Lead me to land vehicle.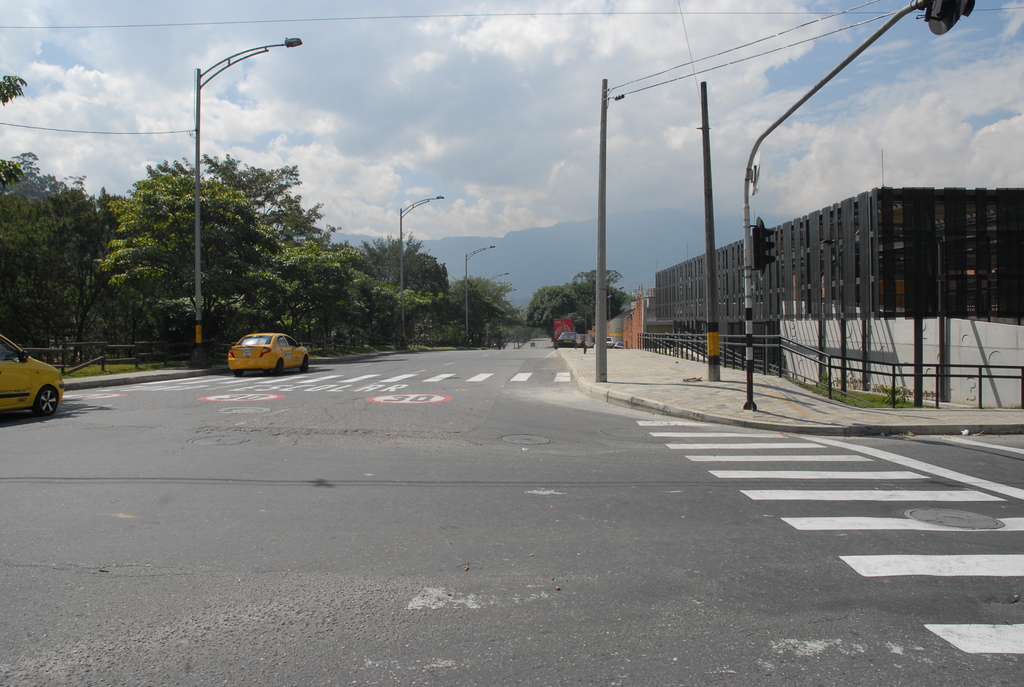
Lead to {"x1": 562, "y1": 333, "x2": 578, "y2": 346}.
